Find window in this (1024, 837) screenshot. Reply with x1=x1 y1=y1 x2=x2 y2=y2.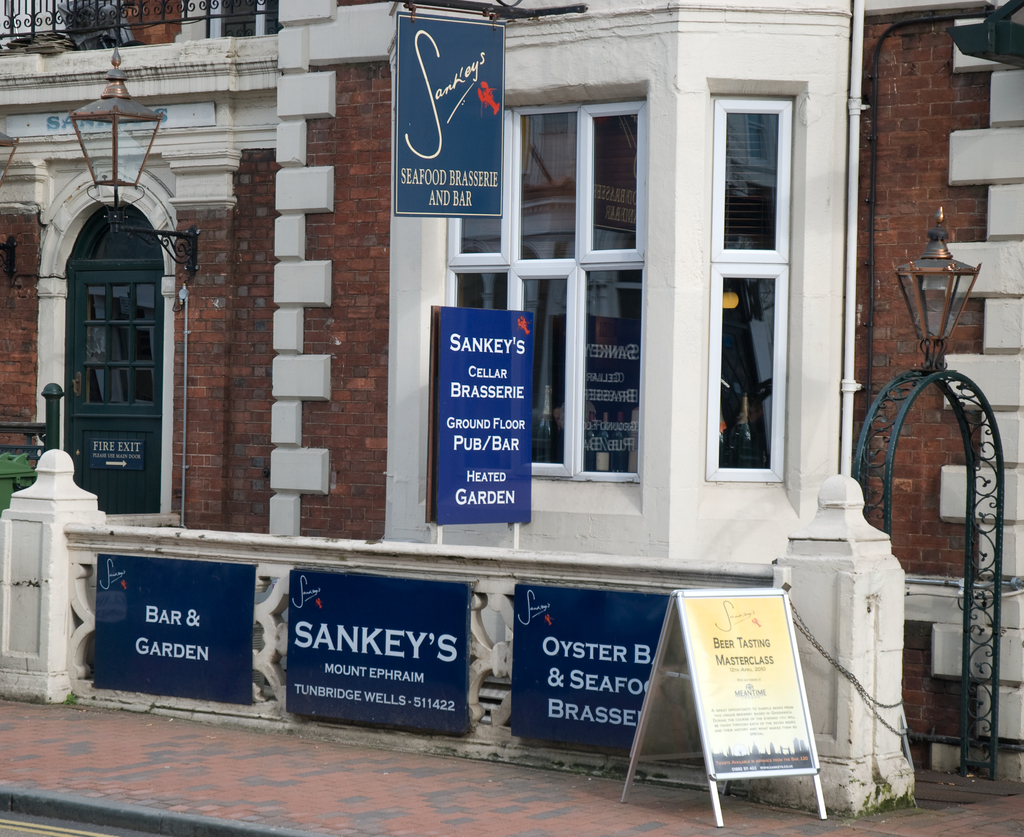
x1=702 y1=81 x2=812 y2=259.
